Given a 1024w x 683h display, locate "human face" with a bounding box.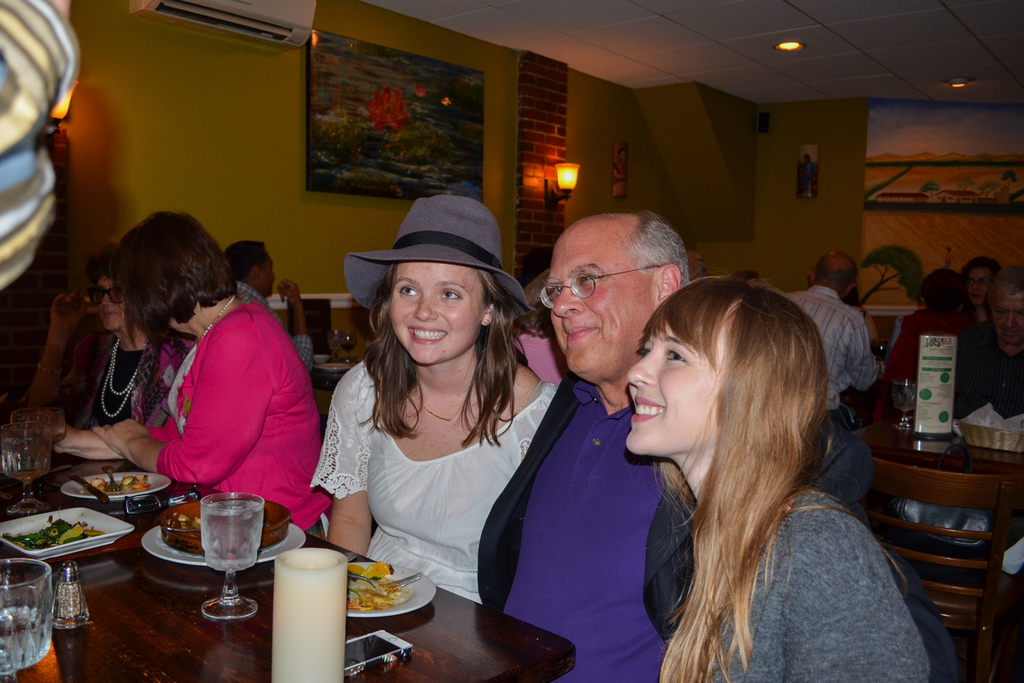
Located: (x1=97, y1=275, x2=126, y2=331).
